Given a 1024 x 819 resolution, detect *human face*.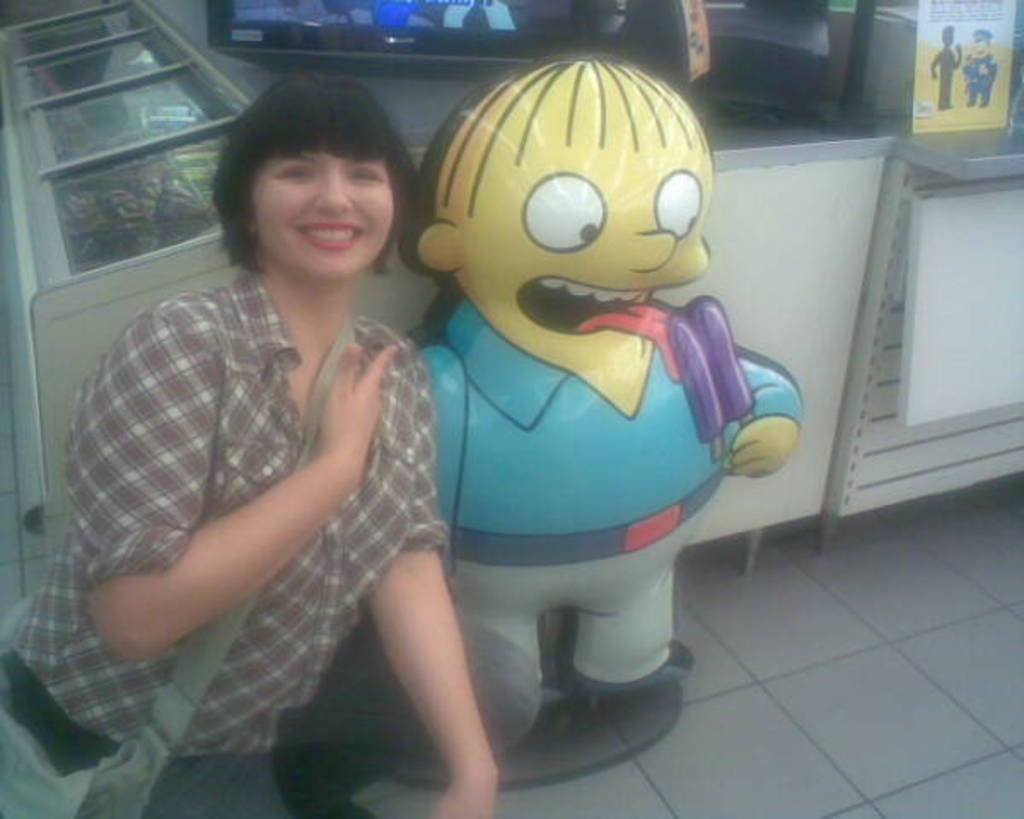
[x1=247, y1=147, x2=403, y2=275].
